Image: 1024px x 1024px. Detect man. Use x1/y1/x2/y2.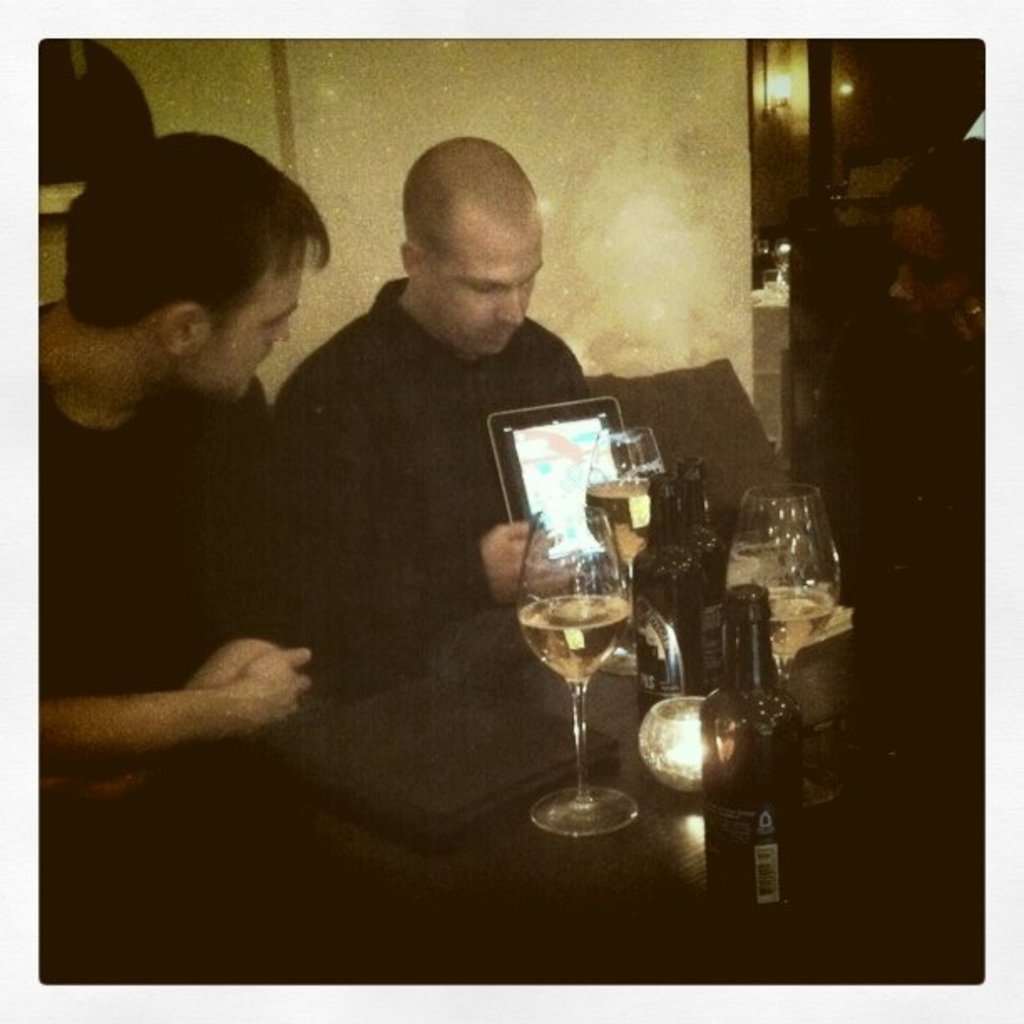
274/136/592/636.
